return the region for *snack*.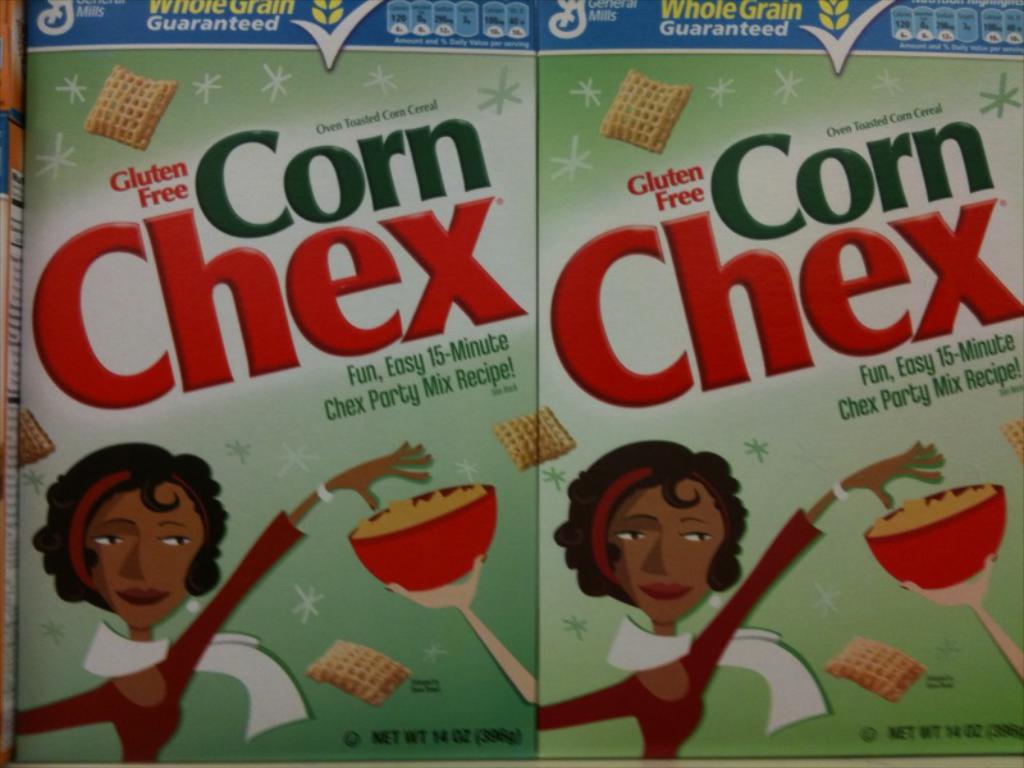
87, 65, 182, 154.
